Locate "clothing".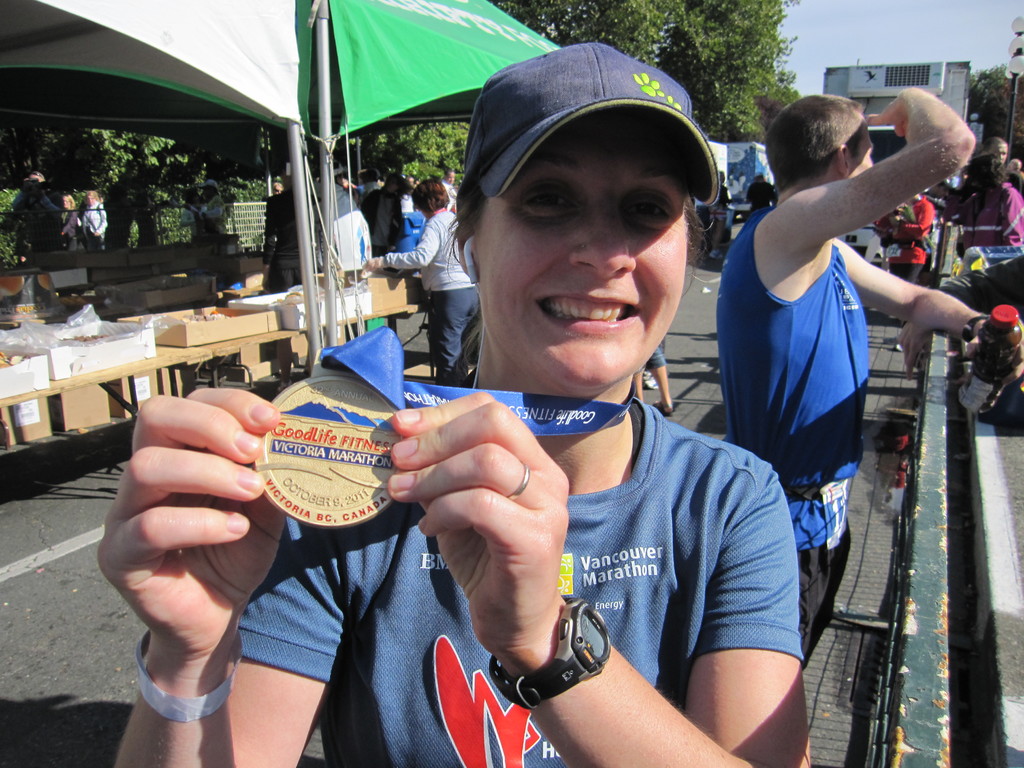
Bounding box: left=257, top=180, right=307, bottom=294.
